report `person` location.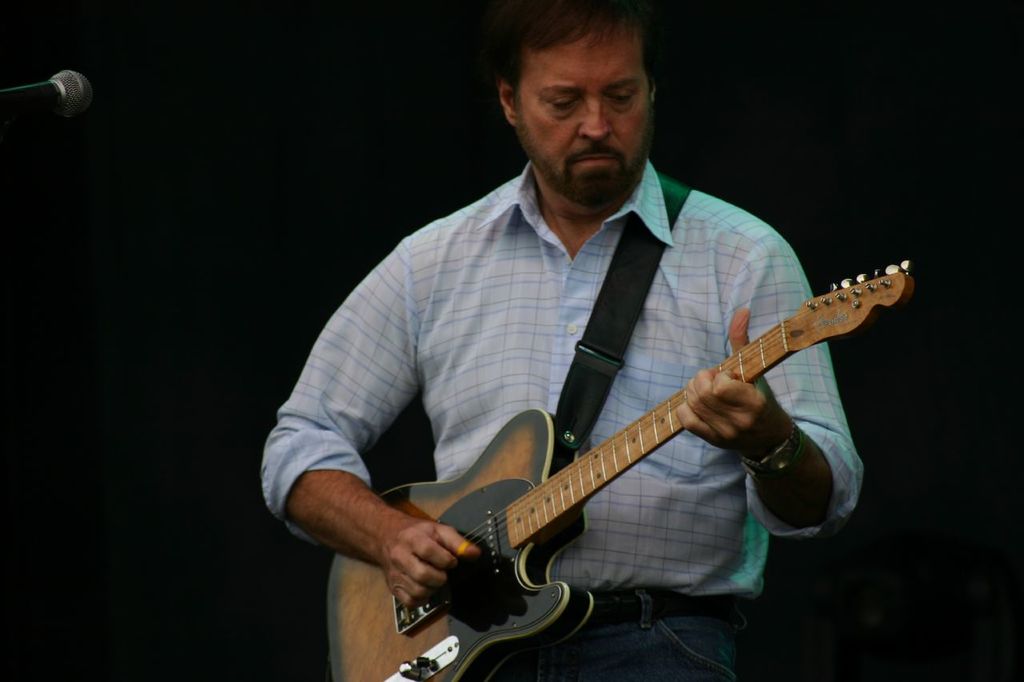
Report: x1=265 y1=0 x2=865 y2=681.
